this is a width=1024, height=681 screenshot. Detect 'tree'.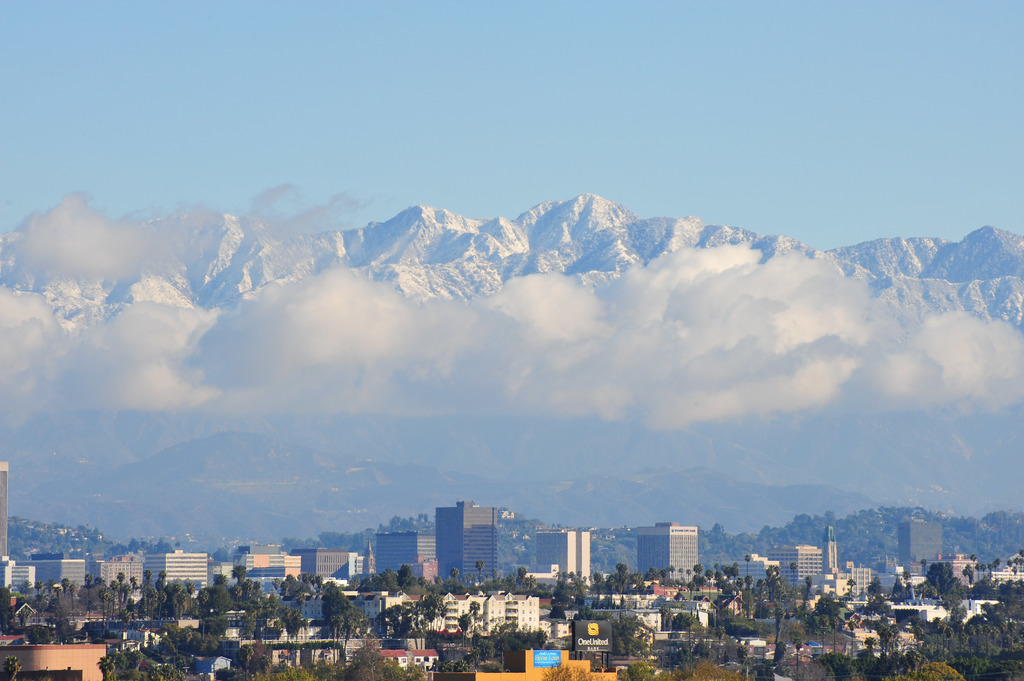
select_region(29, 613, 76, 645).
